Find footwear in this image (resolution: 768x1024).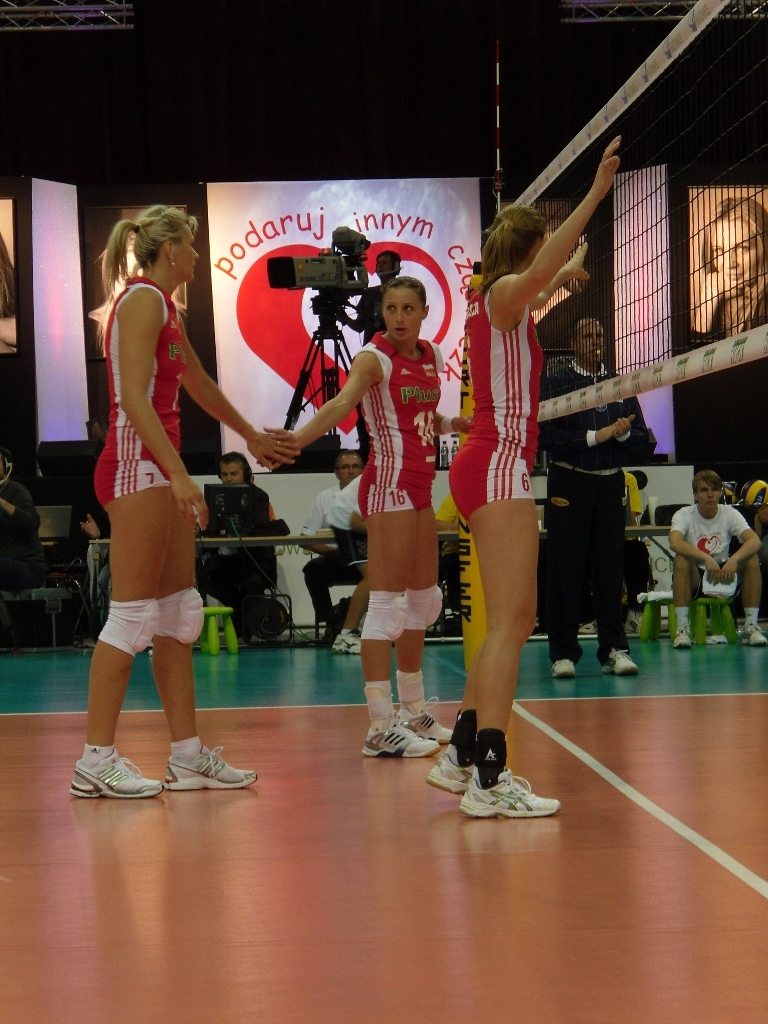
x1=460, y1=749, x2=568, y2=812.
